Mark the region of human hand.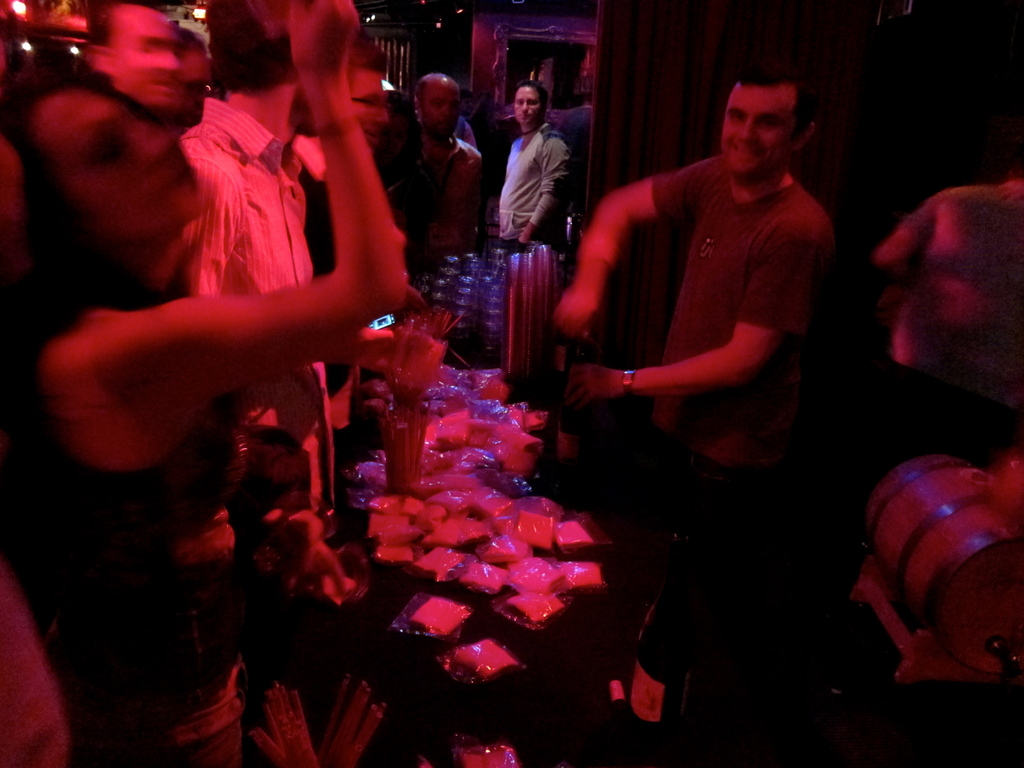
Region: BBox(564, 346, 647, 428).
